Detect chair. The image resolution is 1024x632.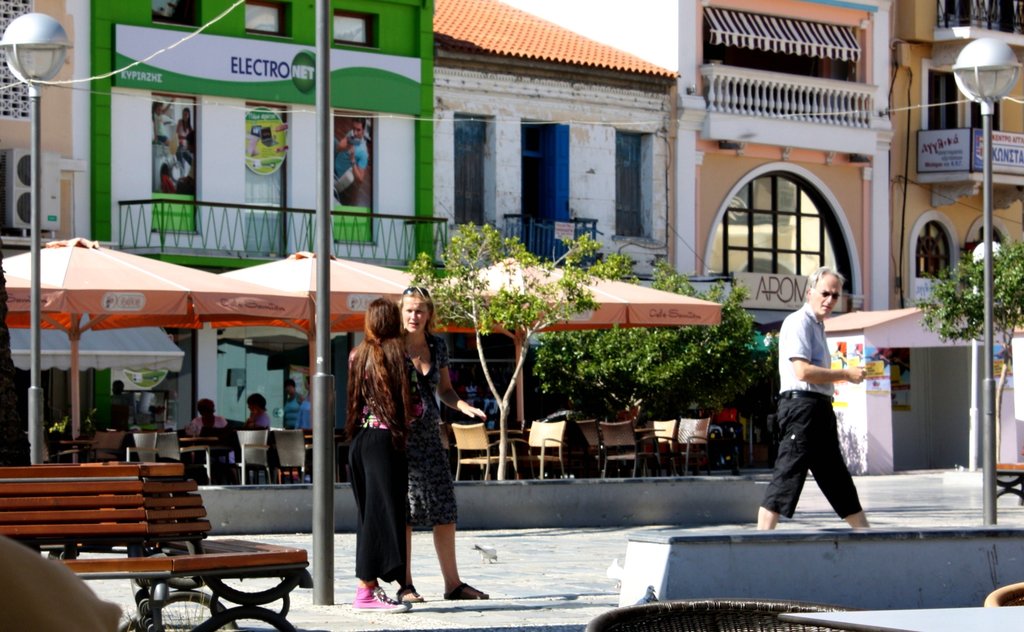
detection(272, 430, 312, 487).
